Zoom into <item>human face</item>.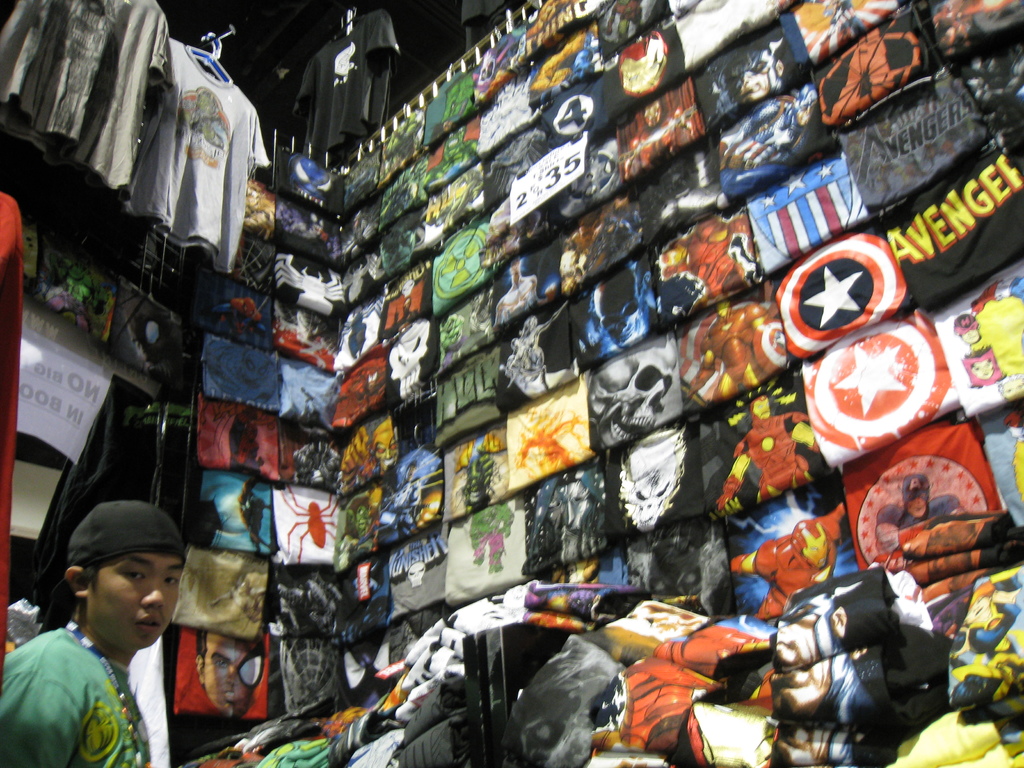
Zoom target: rect(98, 556, 187, 647).
